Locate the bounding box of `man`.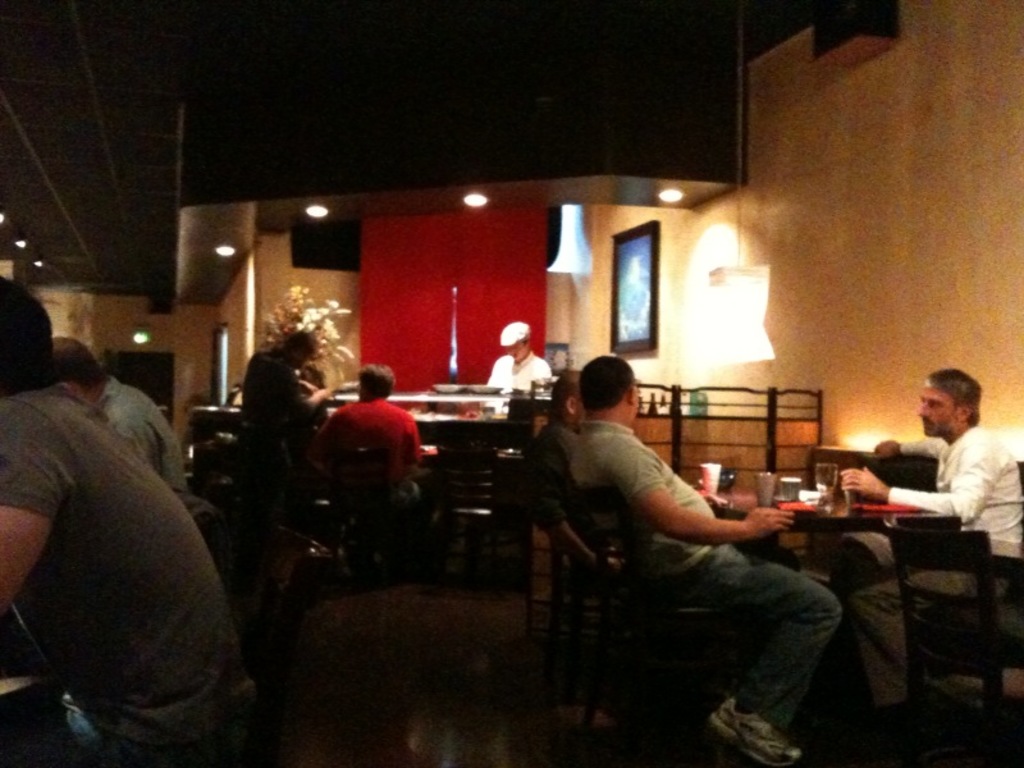
Bounding box: 575 357 844 765.
